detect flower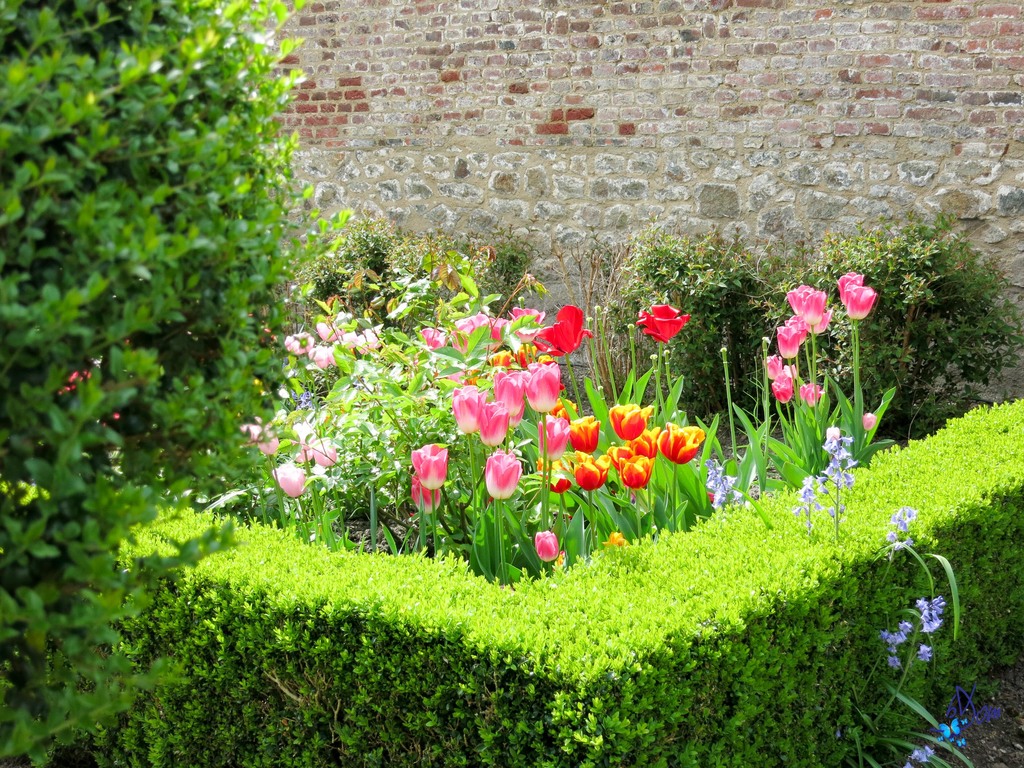
box=[312, 318, 341, 342]
